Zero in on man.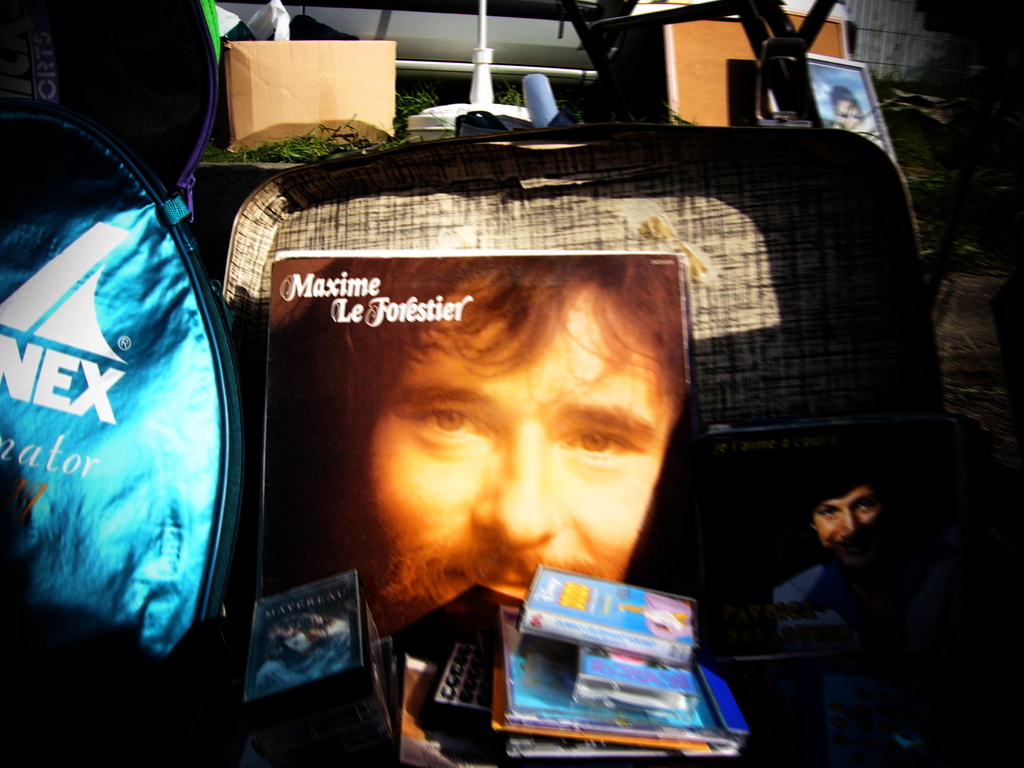
Zeroed in: 764, 461, 892, 626.
